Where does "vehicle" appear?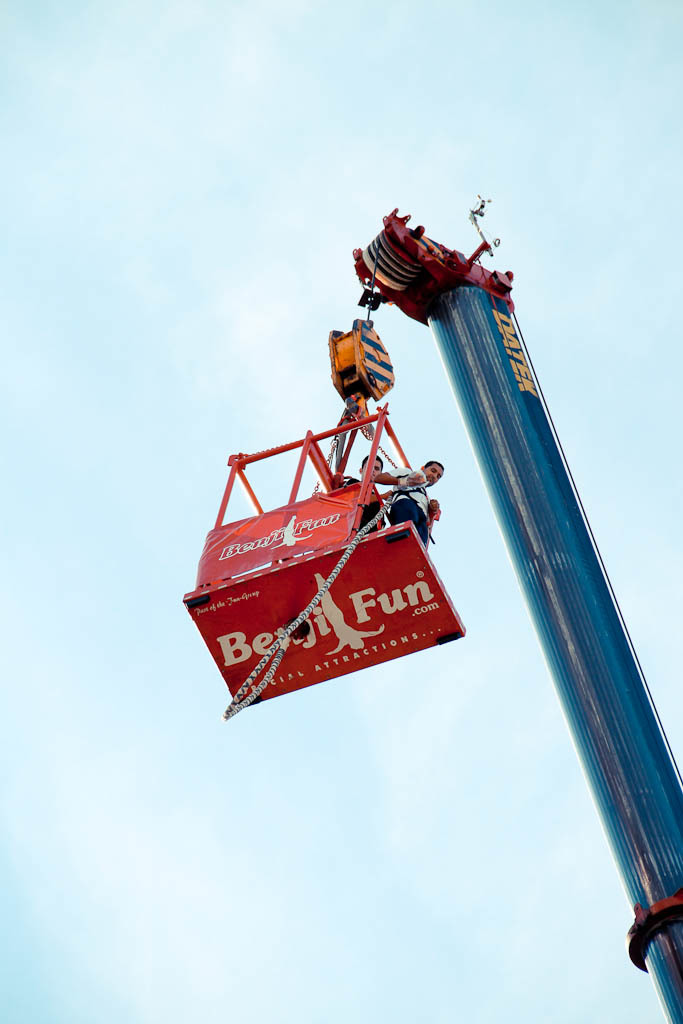
Appears at [x1=172, y1=188, x2=682, y2=1023].
